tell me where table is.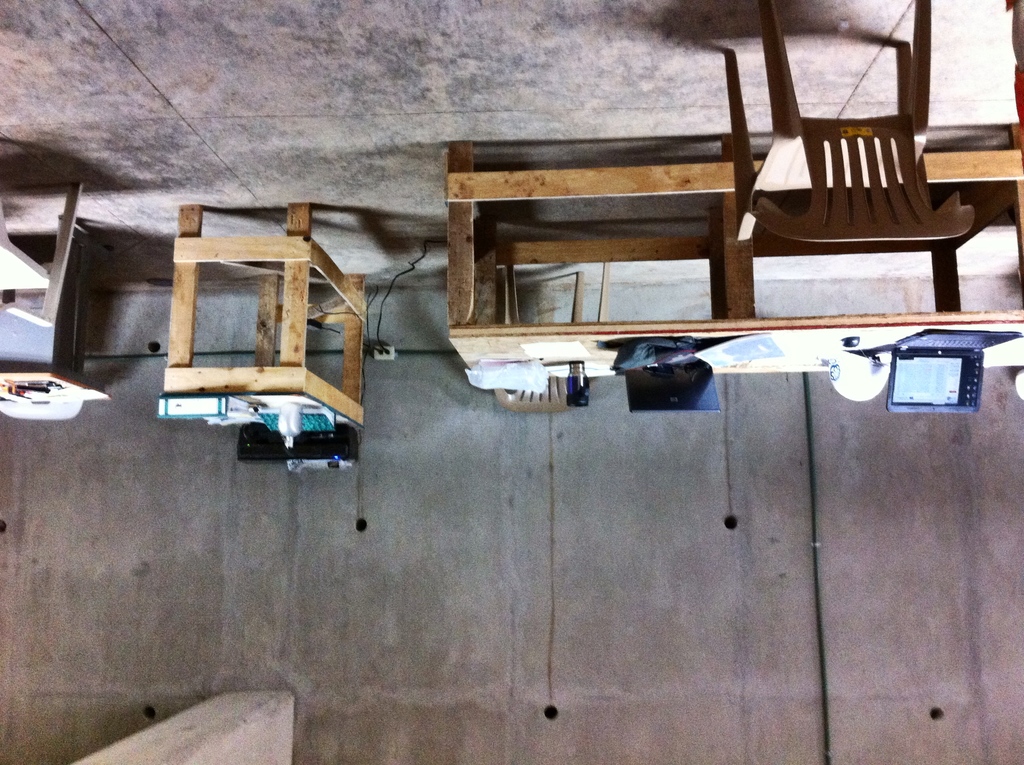
table is at <region>421, 106, 987, 391</region>.
